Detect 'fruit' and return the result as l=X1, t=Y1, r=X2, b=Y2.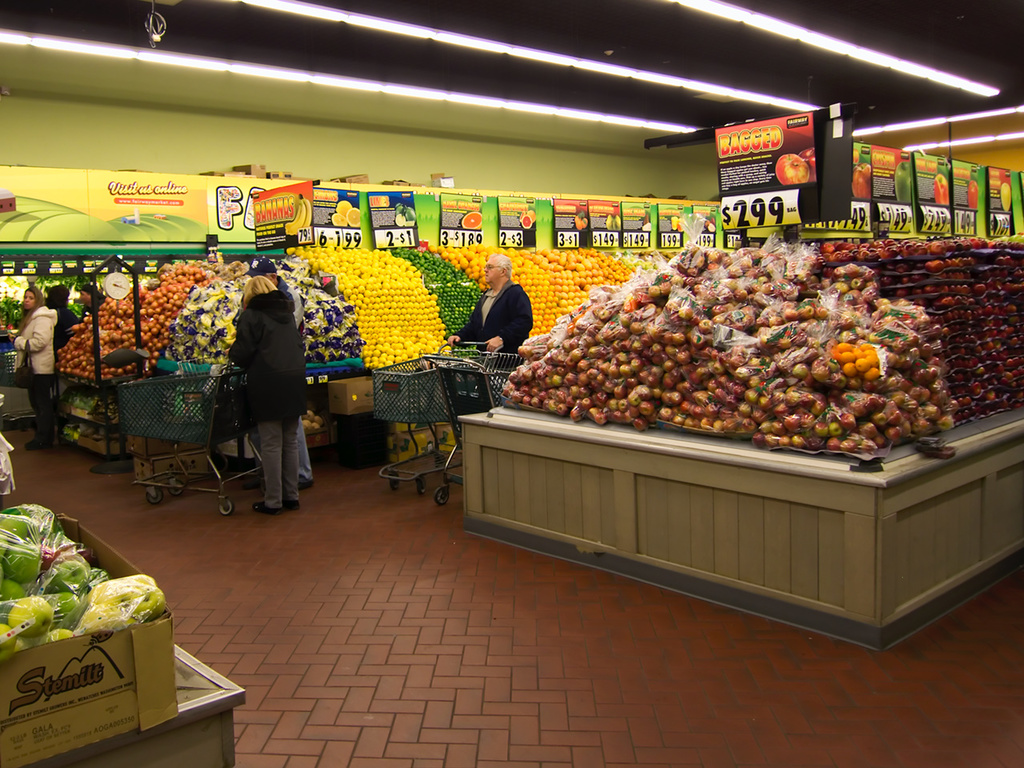
l=3, t=596, r=54, b=637.
